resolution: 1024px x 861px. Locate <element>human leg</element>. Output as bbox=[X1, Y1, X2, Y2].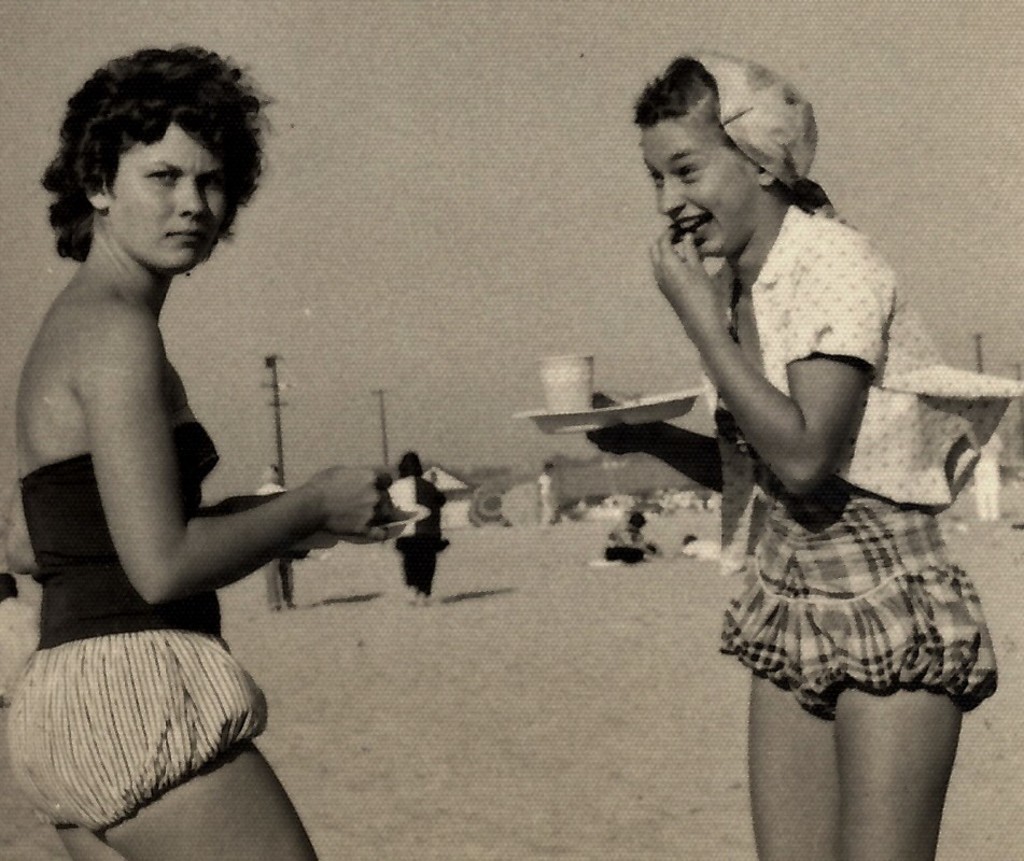
bbox=[833, 554, 971, 860].
